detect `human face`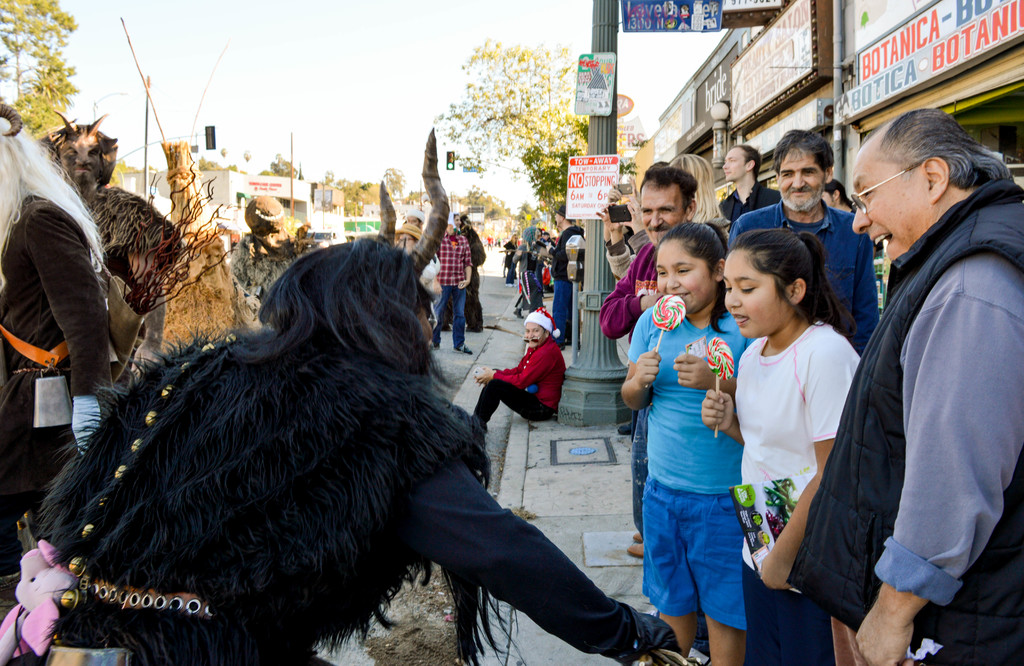
crop(527, 322, 547, 347)
